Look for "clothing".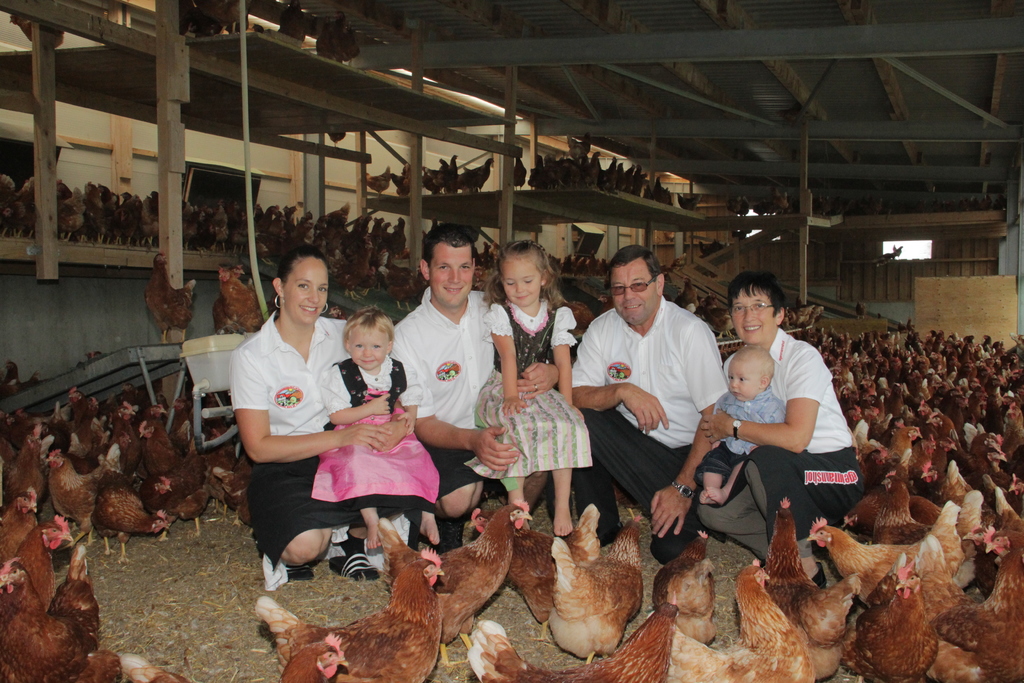
Found: (576, 293, 728, 558).
